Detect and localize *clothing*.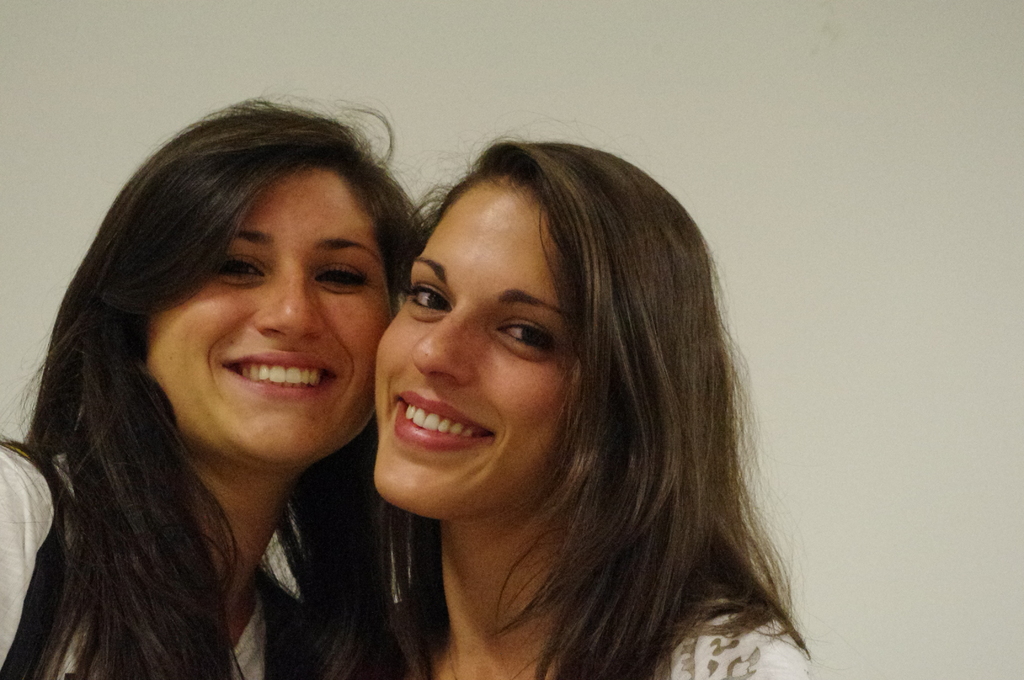
Localized at bbox(0, 438, 300, 679).
